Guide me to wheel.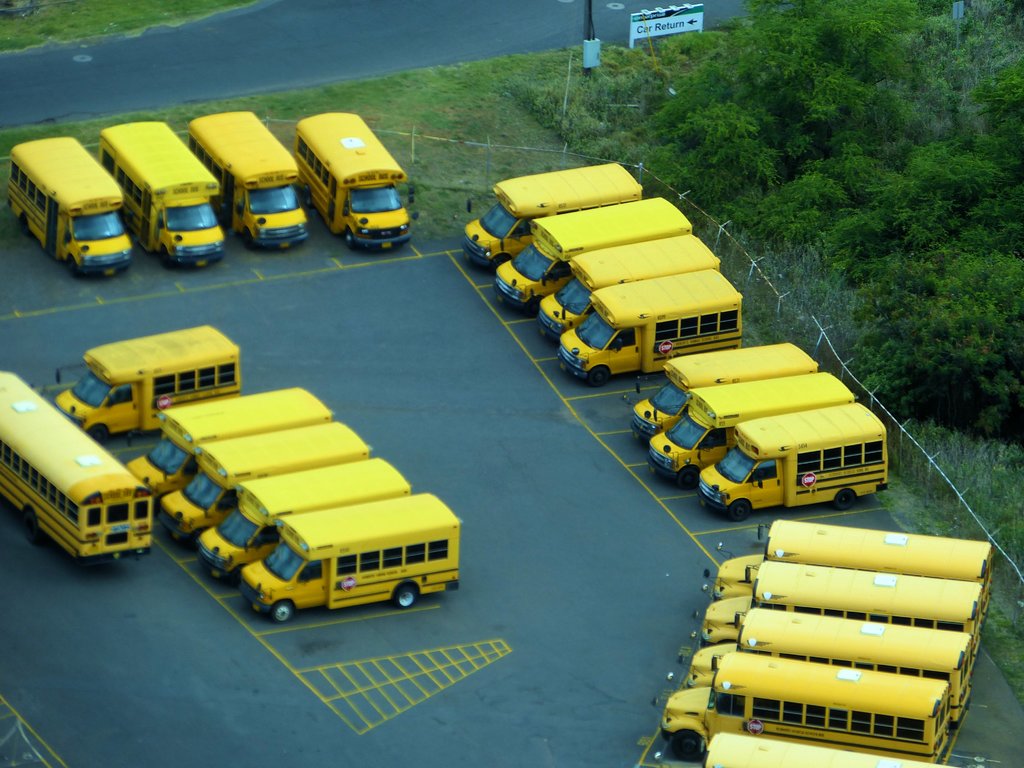
Guidance: [677,467,700,490].
